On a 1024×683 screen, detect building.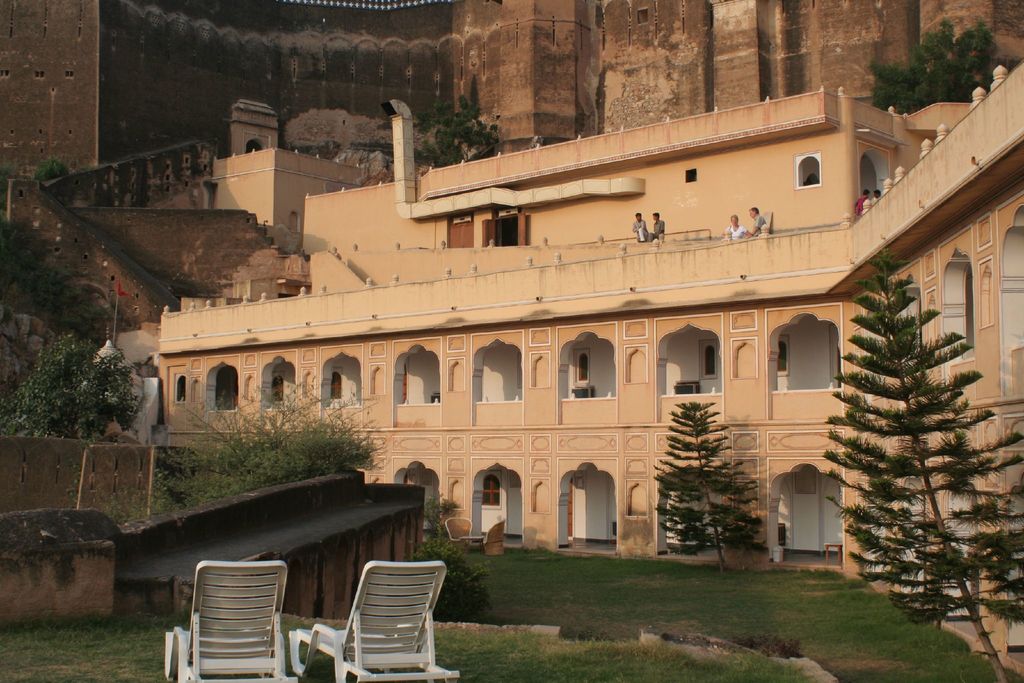
crop(157, 89, 1023, 675).
